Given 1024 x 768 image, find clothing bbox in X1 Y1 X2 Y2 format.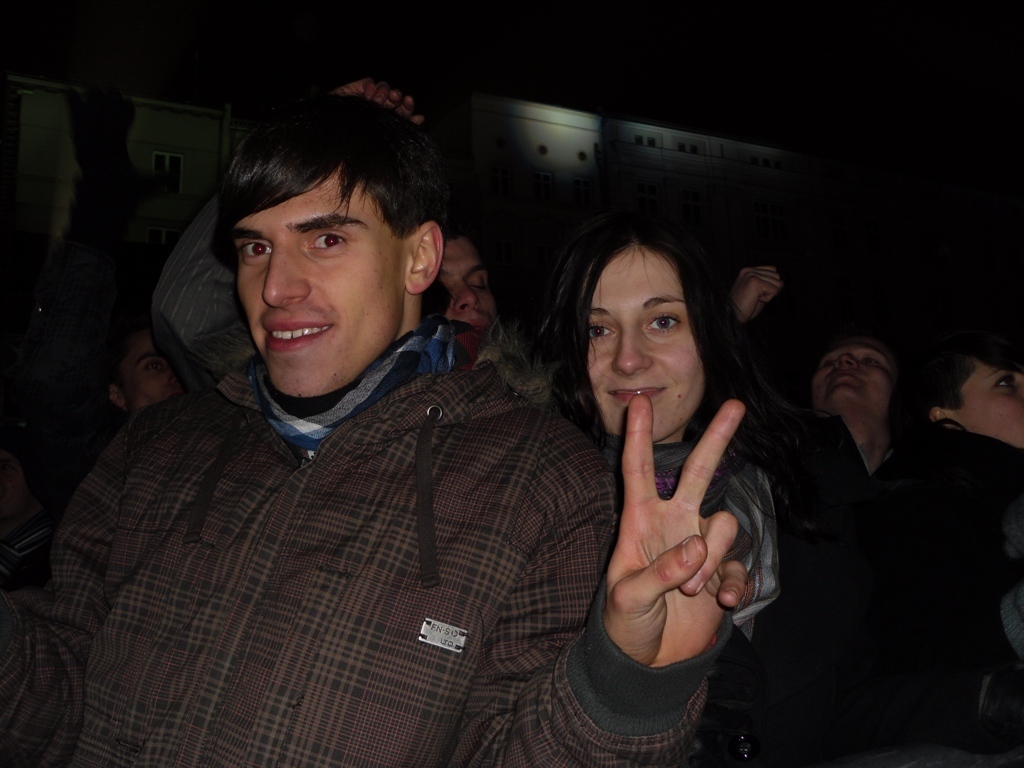
625 432 792 715.
